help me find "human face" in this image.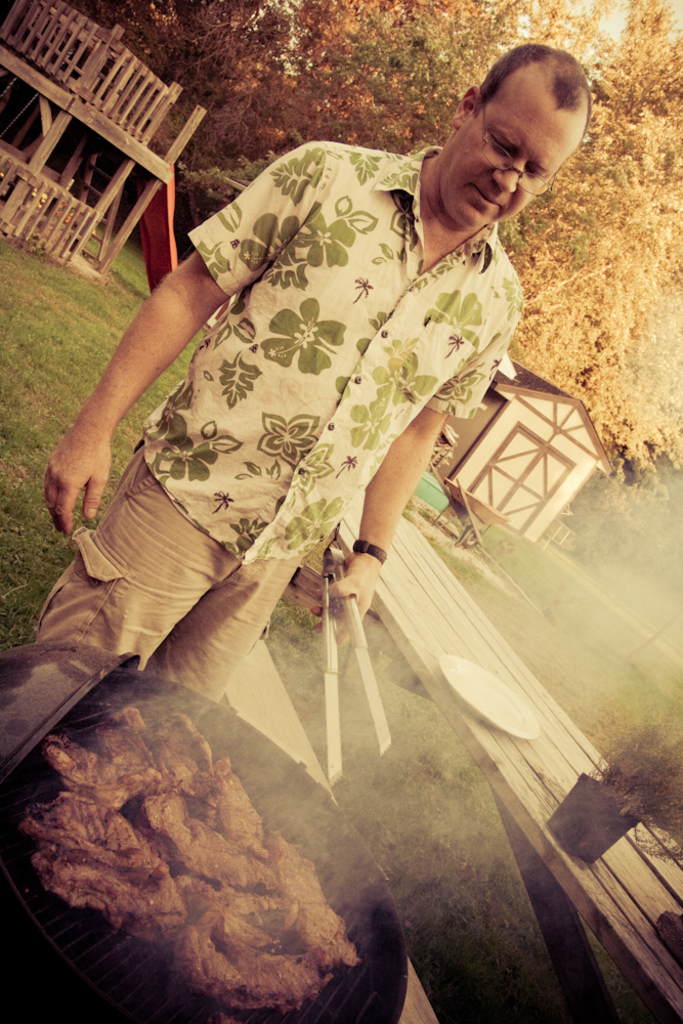
Found it: 439/68/580/231.
